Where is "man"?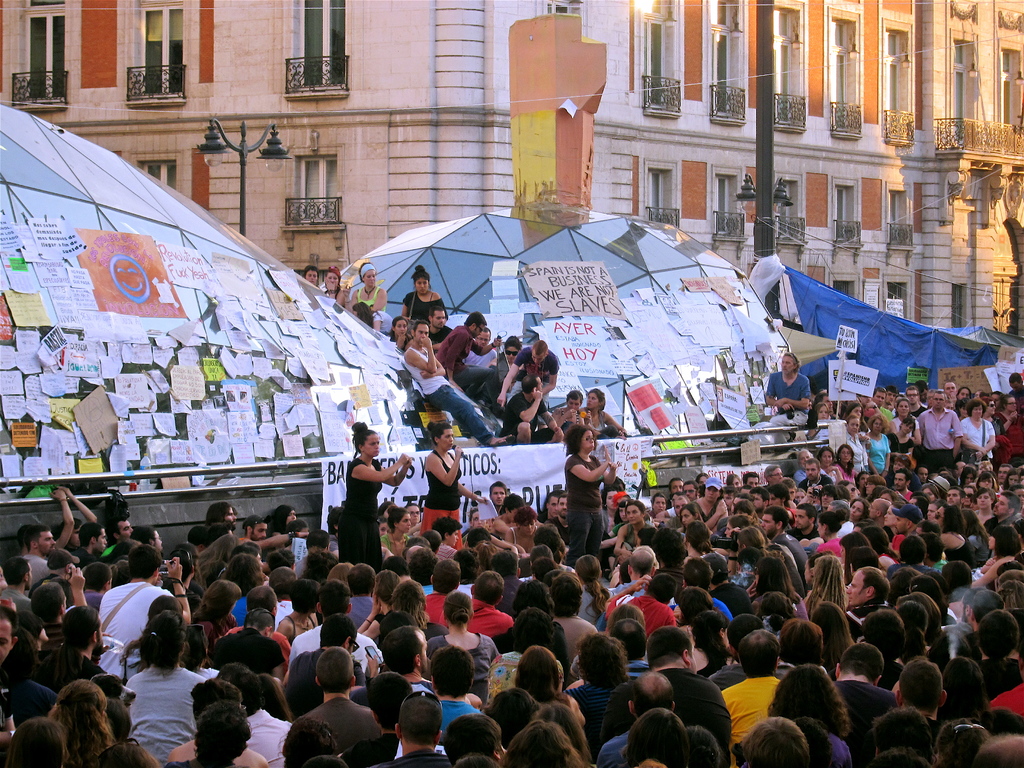
box(941, 584, 988, 641).
